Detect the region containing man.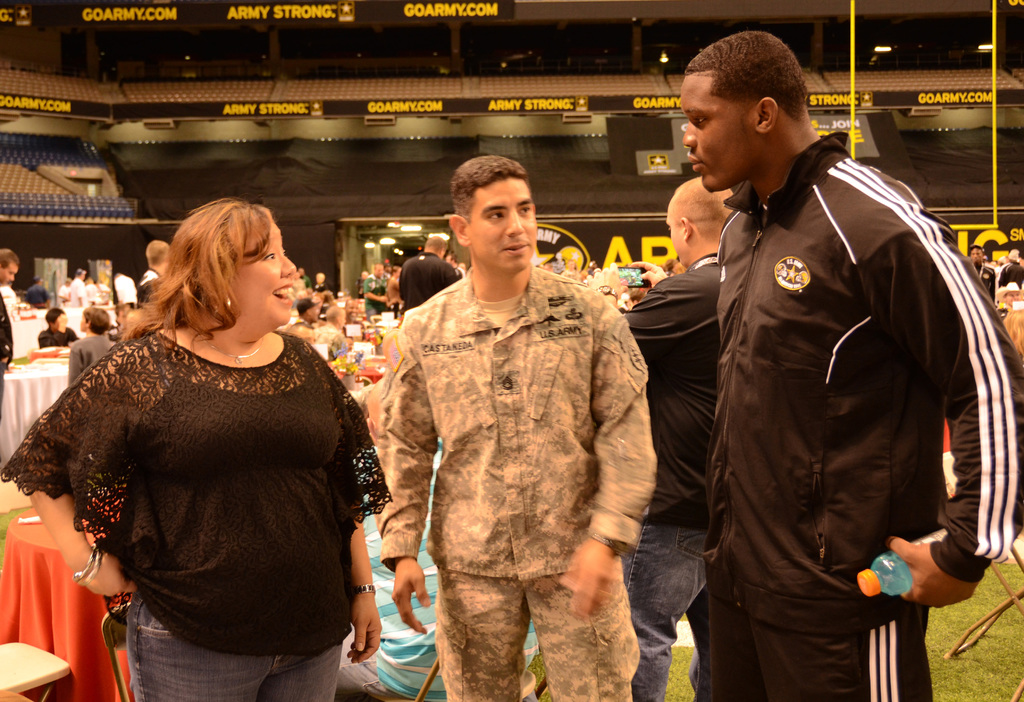
72,266,85,302.
